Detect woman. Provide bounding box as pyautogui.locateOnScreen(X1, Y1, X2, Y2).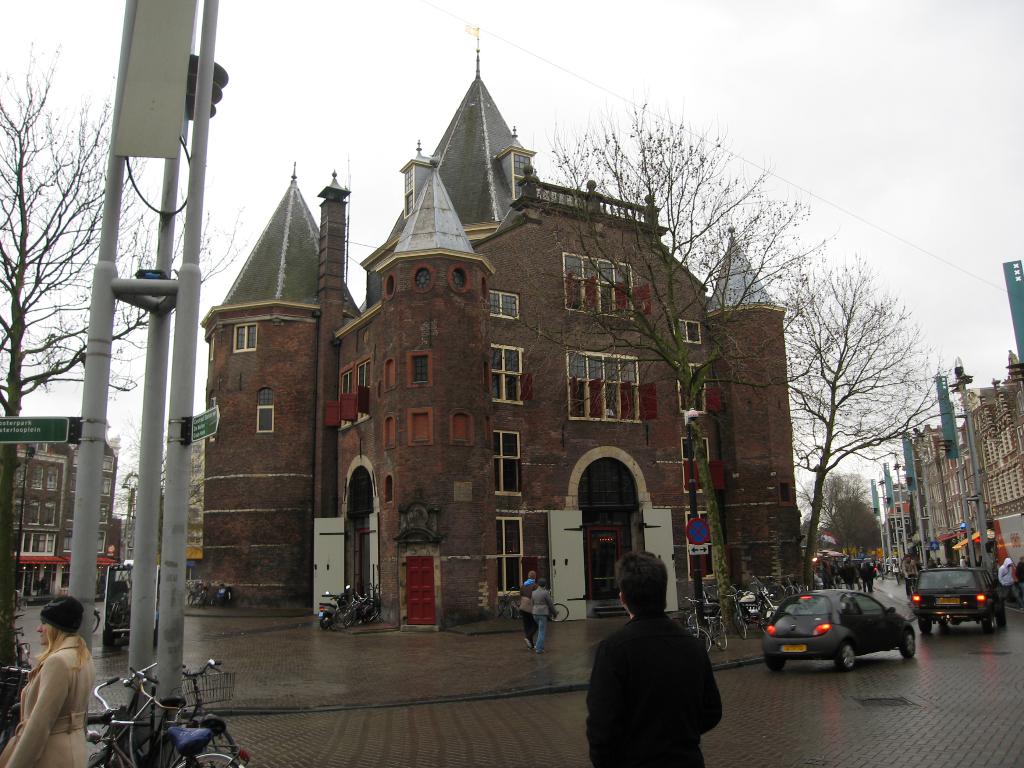
pyautogui.locateOnScreen(531, 580, 558, 649).
